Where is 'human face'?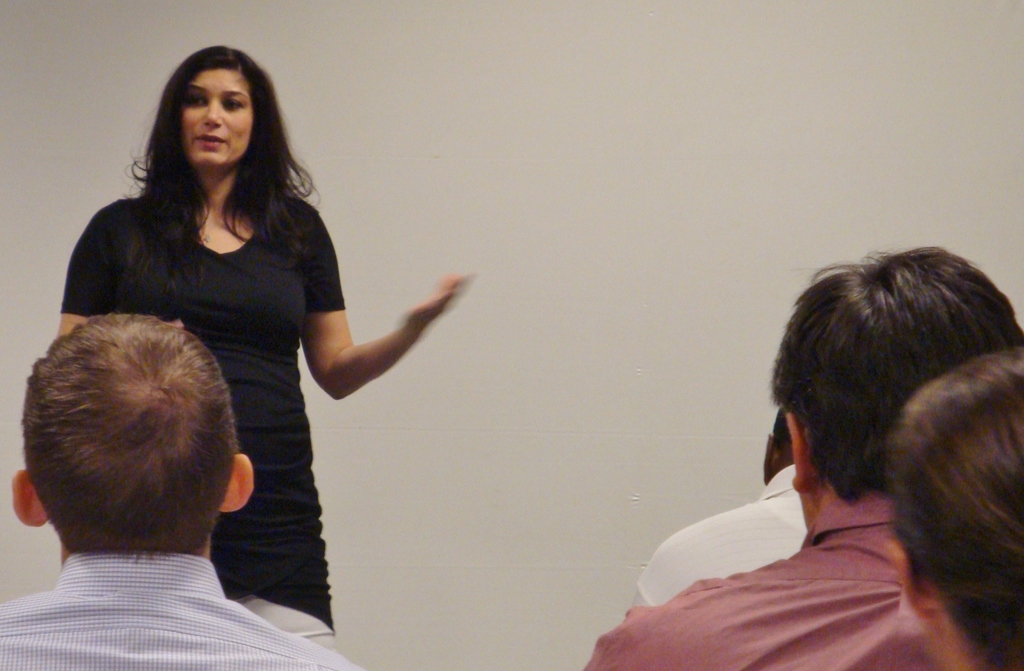
x1=179 y1=70 x2=256 y2=168.
